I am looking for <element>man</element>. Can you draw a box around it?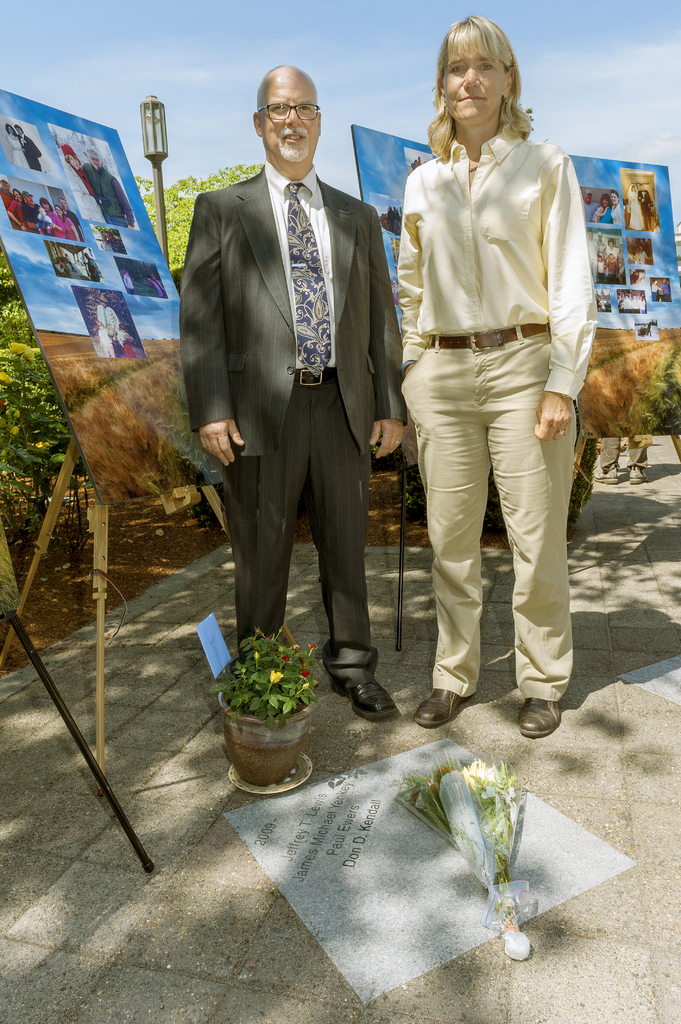
Sure, the bounding box is 174:40:418:726.
